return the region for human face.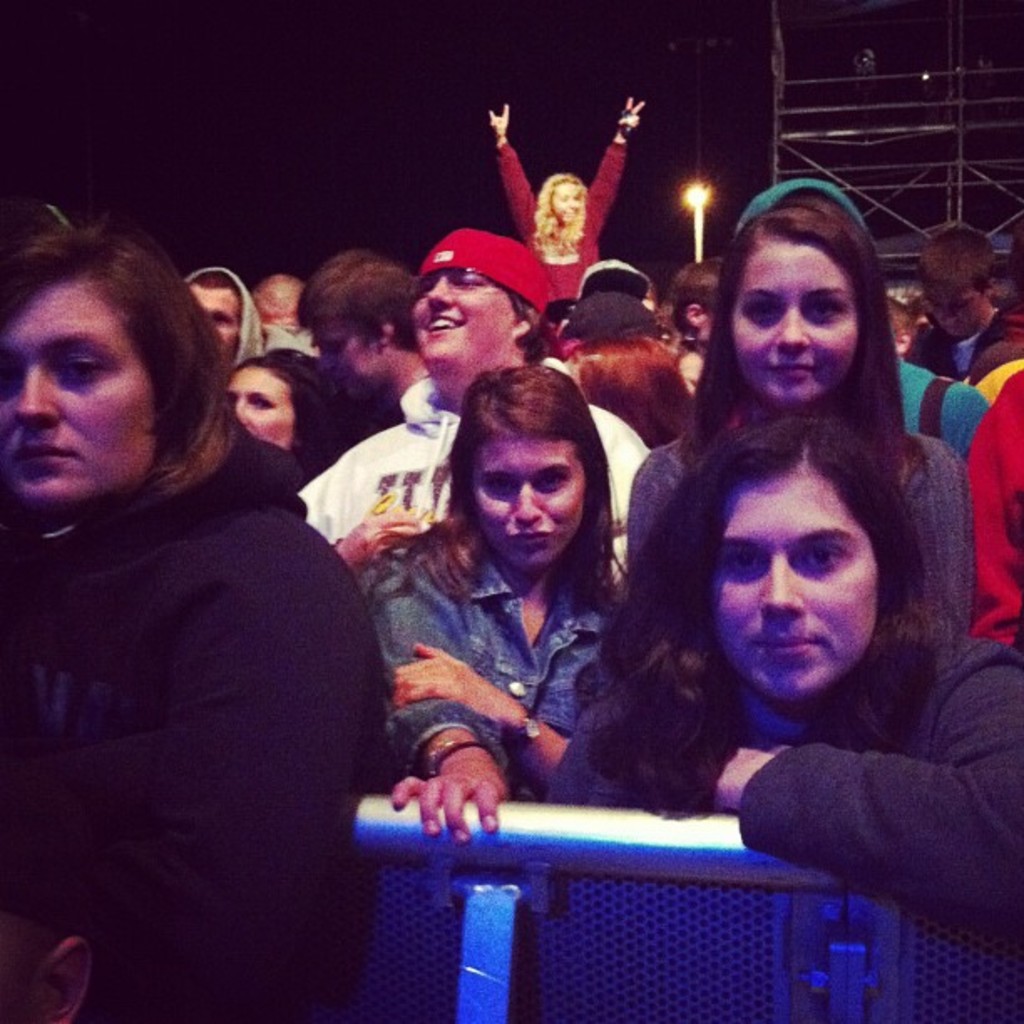
(left=179, top=268, right=246, bottom=348).
